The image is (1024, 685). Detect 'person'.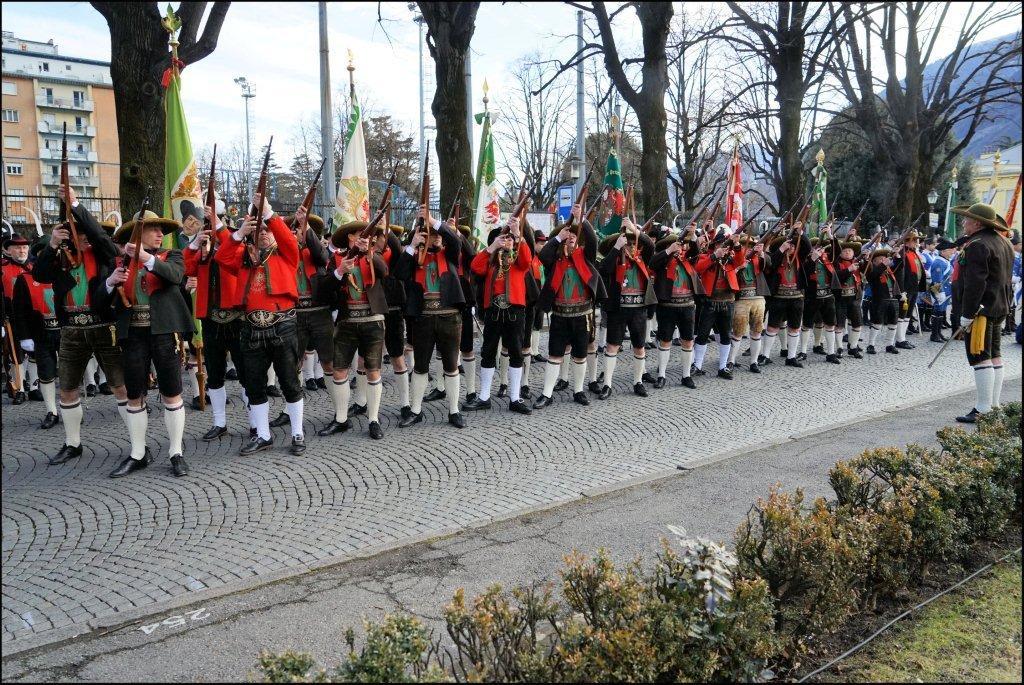
Detection: select_region(858, 244, 892, 349).
